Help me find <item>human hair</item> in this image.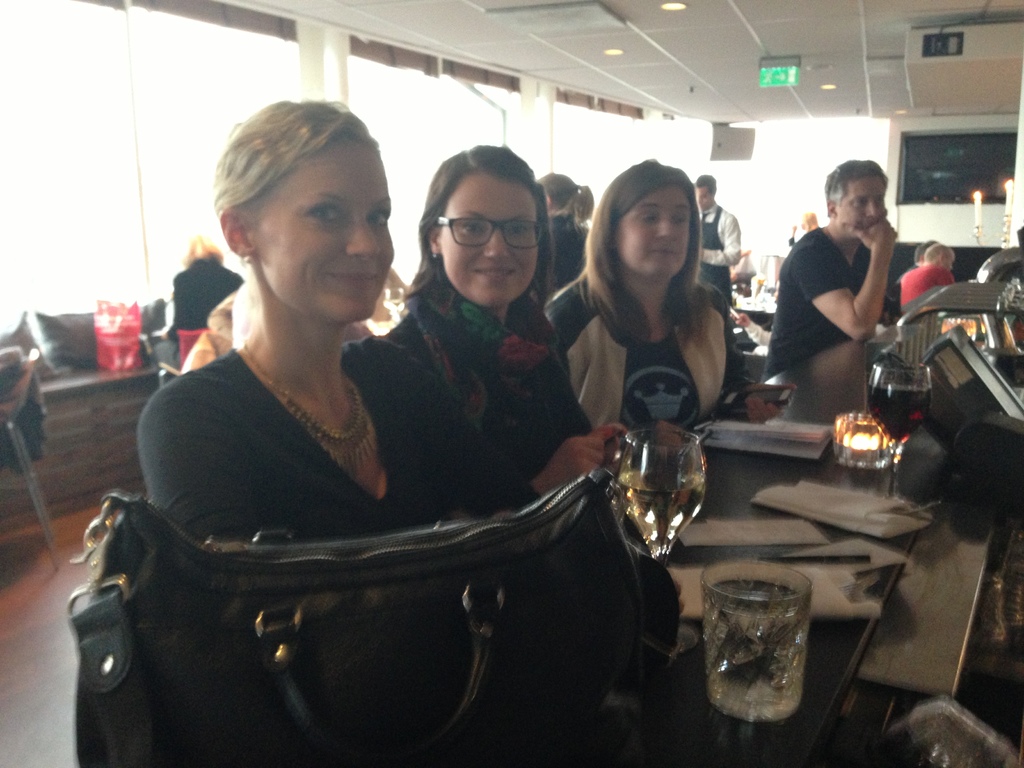
Found it: x1=216 y1=96 x2=381 y2=230.
